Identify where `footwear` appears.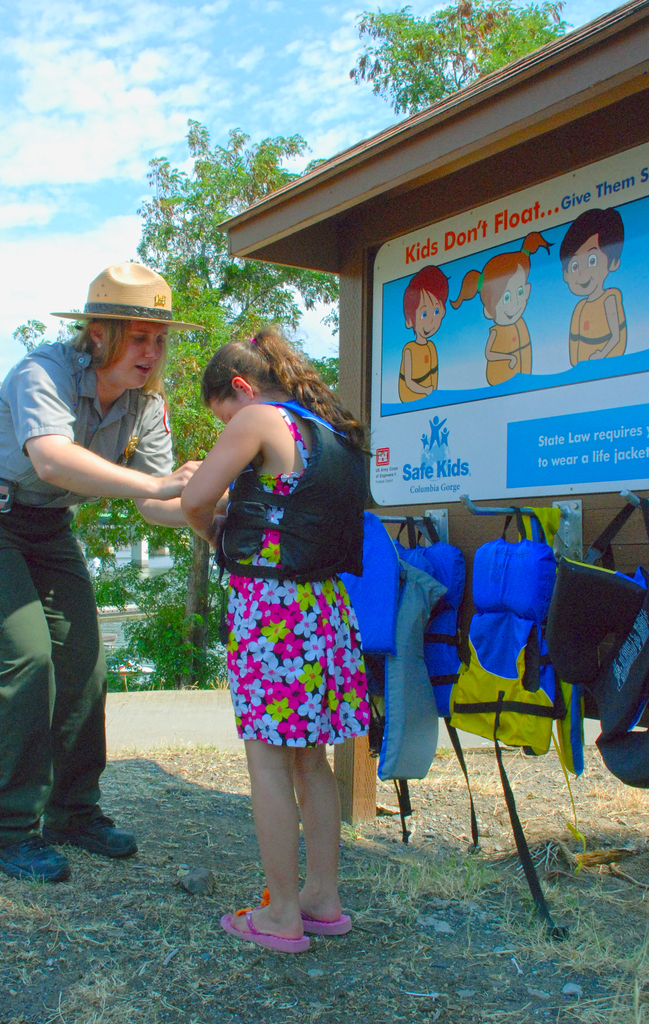
Appears at 257 889 352 936.
